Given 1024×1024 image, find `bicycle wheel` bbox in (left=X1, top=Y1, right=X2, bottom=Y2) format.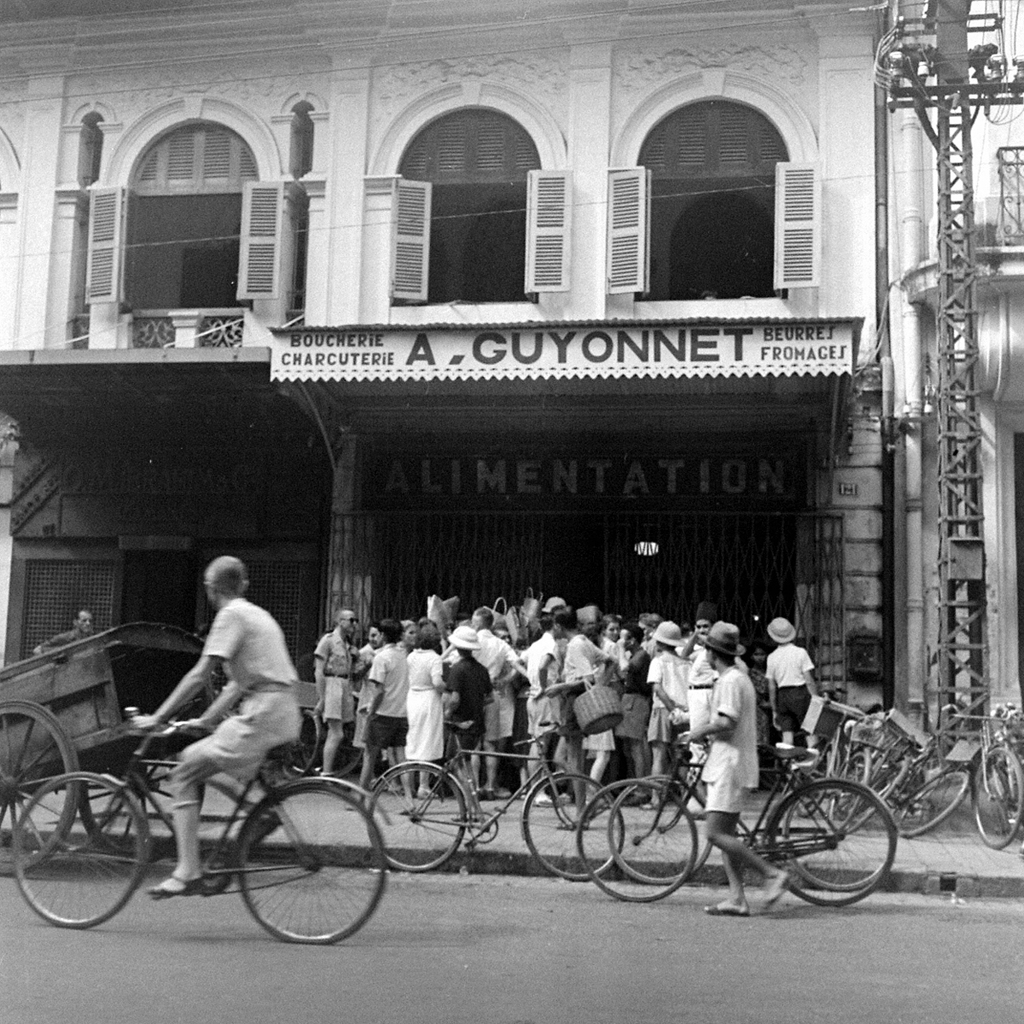
(left=367, top=759, right=469, bottom=876).
